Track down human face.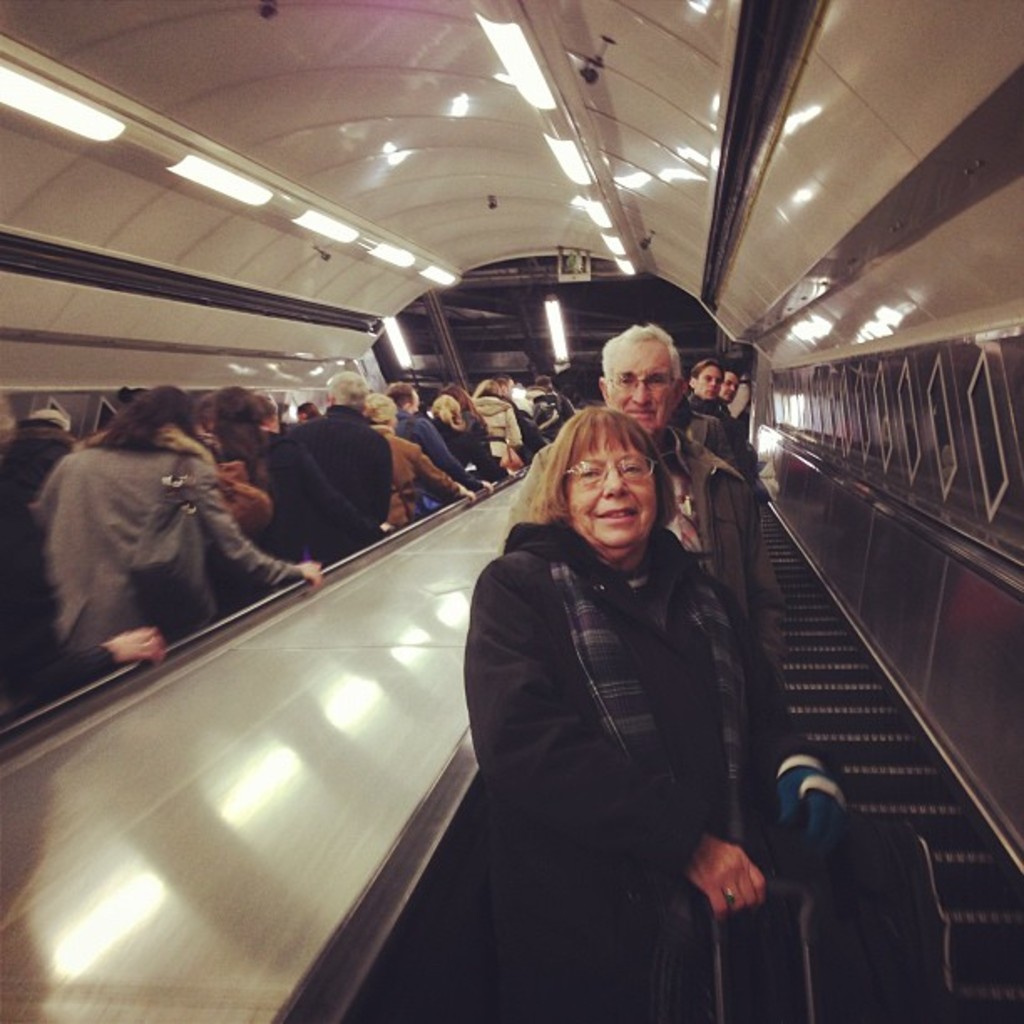
Tracked to detection(714, 366, 738, 402).
